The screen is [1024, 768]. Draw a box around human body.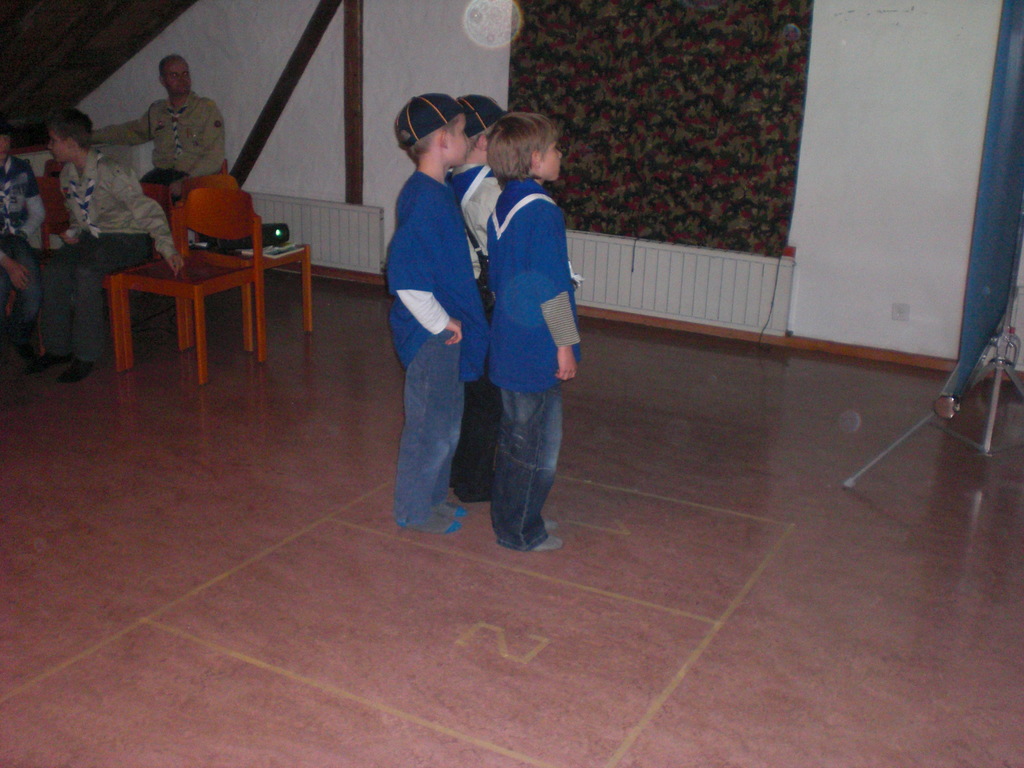
(0,154,49,348).
